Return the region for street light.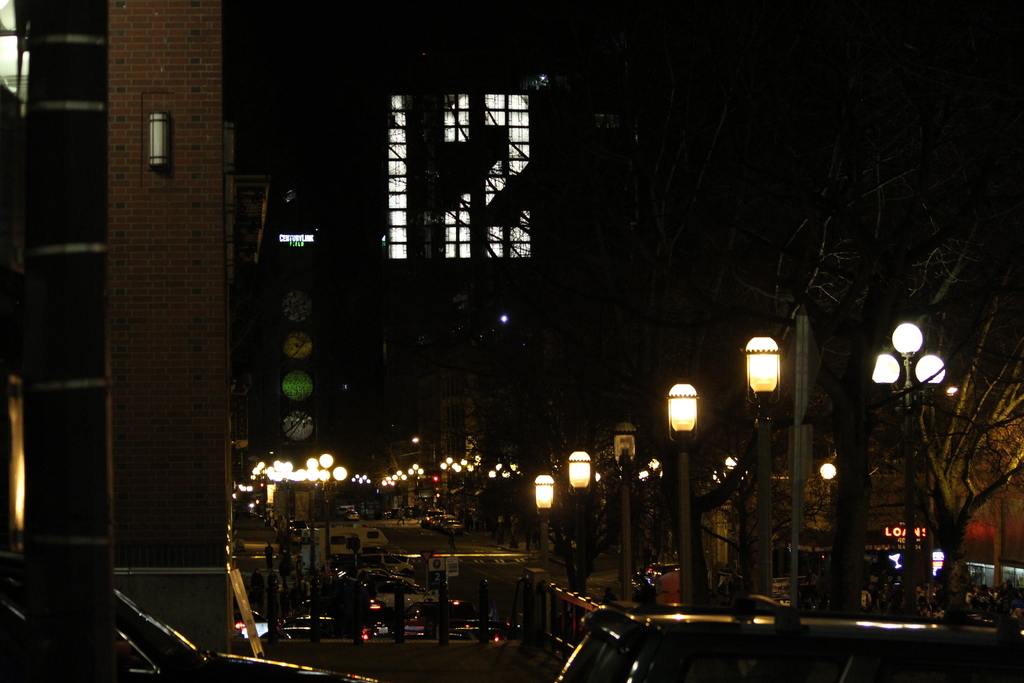
739 334 781 595.
